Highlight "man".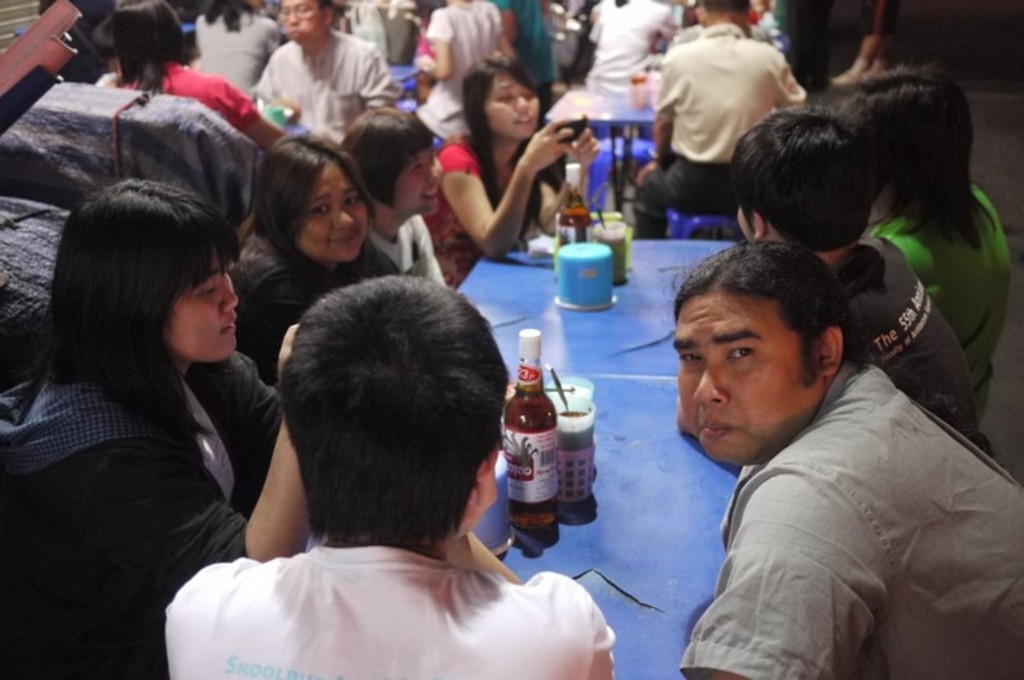
Highlighted region: 633, 0, 805, 238.
